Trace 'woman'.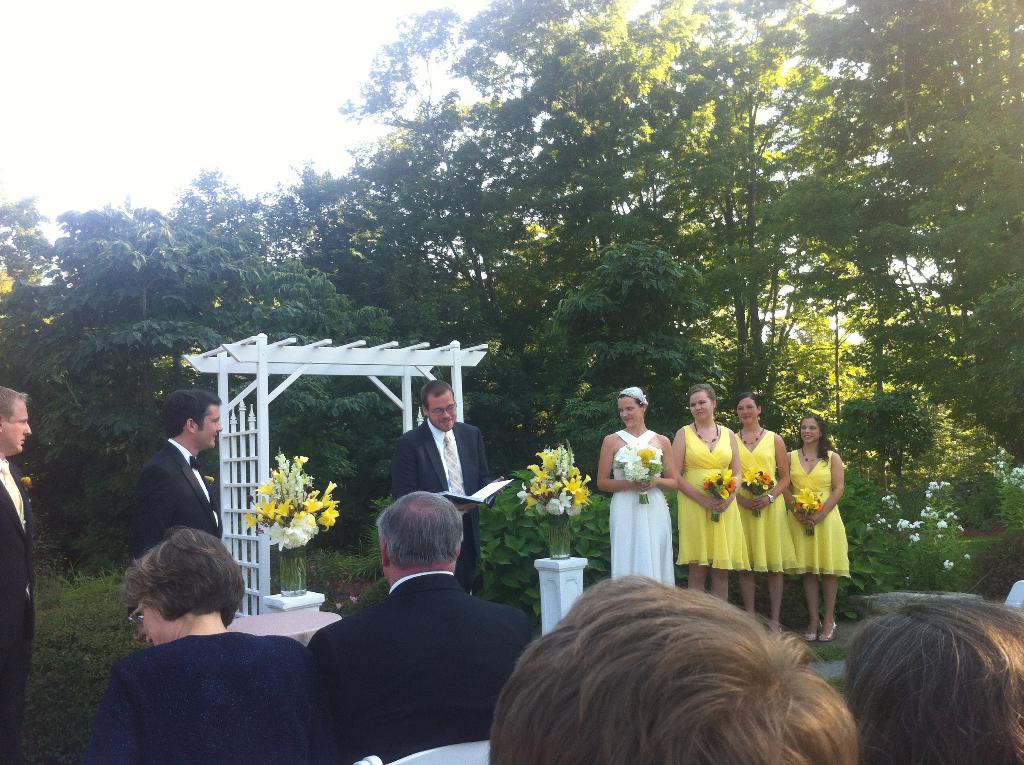
Traced to {"left": 782, "top": 415, "right": 855, "bottom": 641}.
